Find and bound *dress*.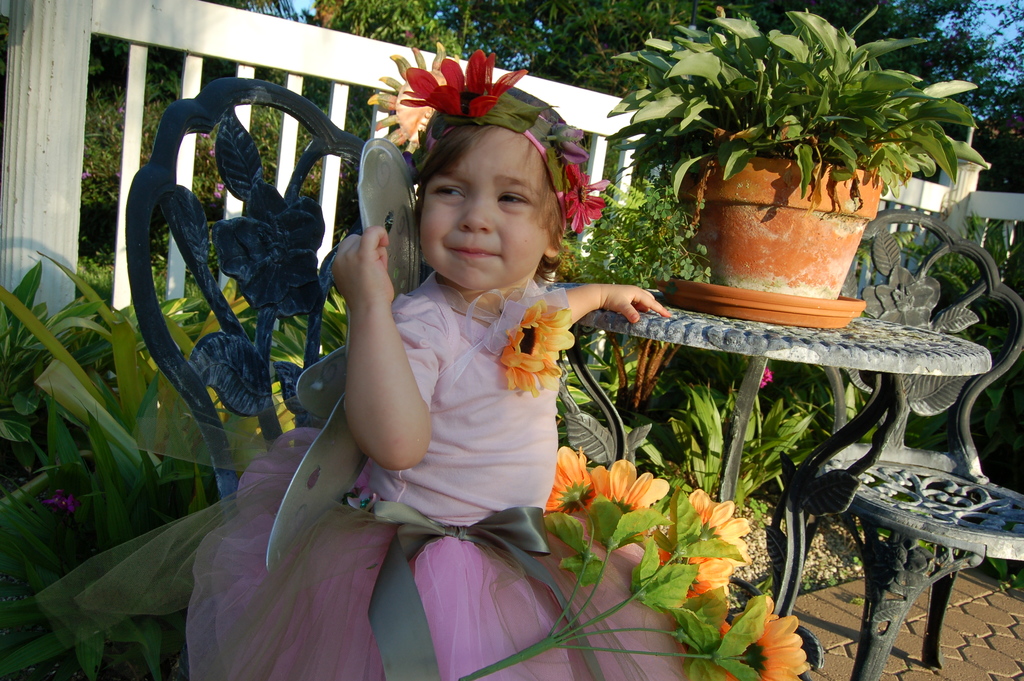
Bound: 38,271,753,680.
